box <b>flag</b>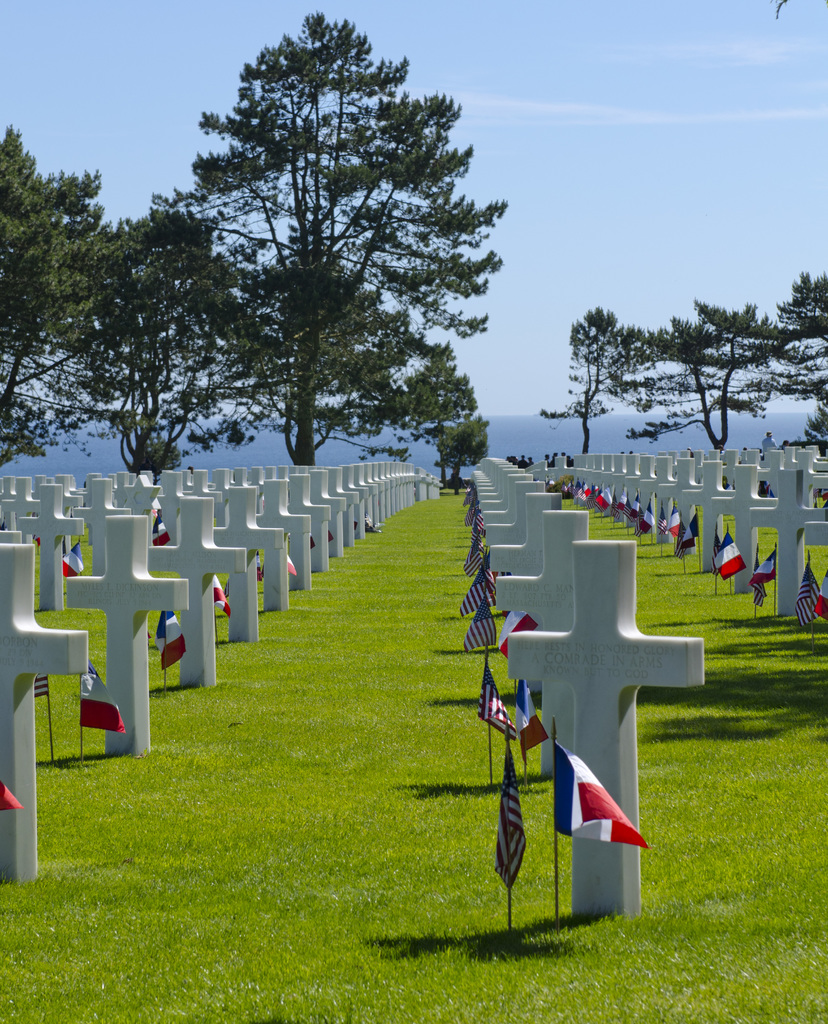
[470, 522, 484, 545]
